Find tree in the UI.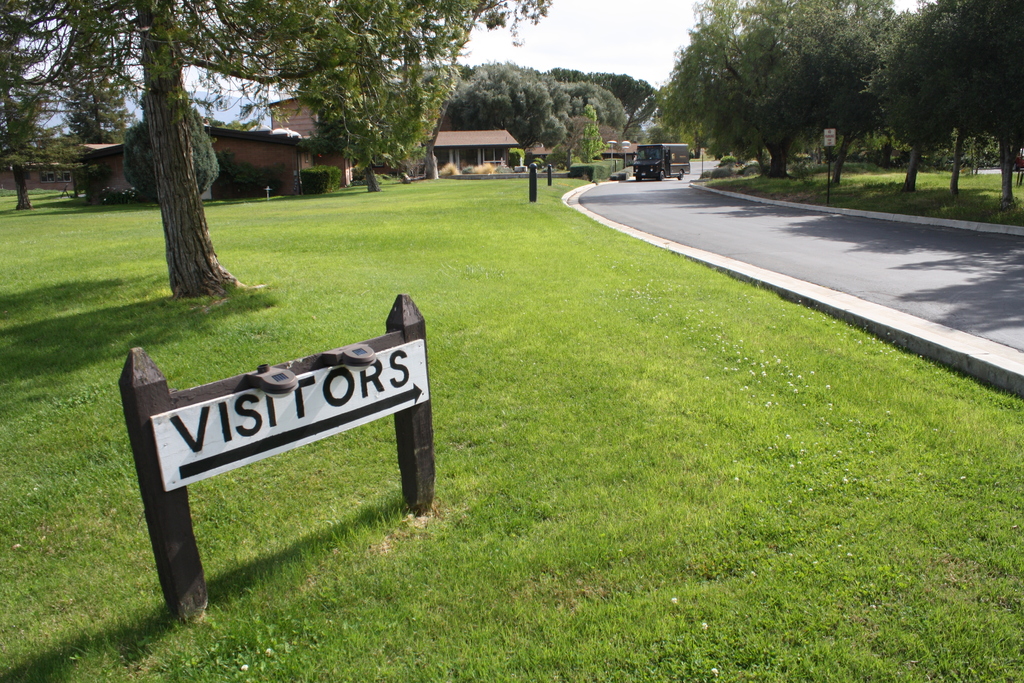
UI element at box(6, 124, 90, 166).
